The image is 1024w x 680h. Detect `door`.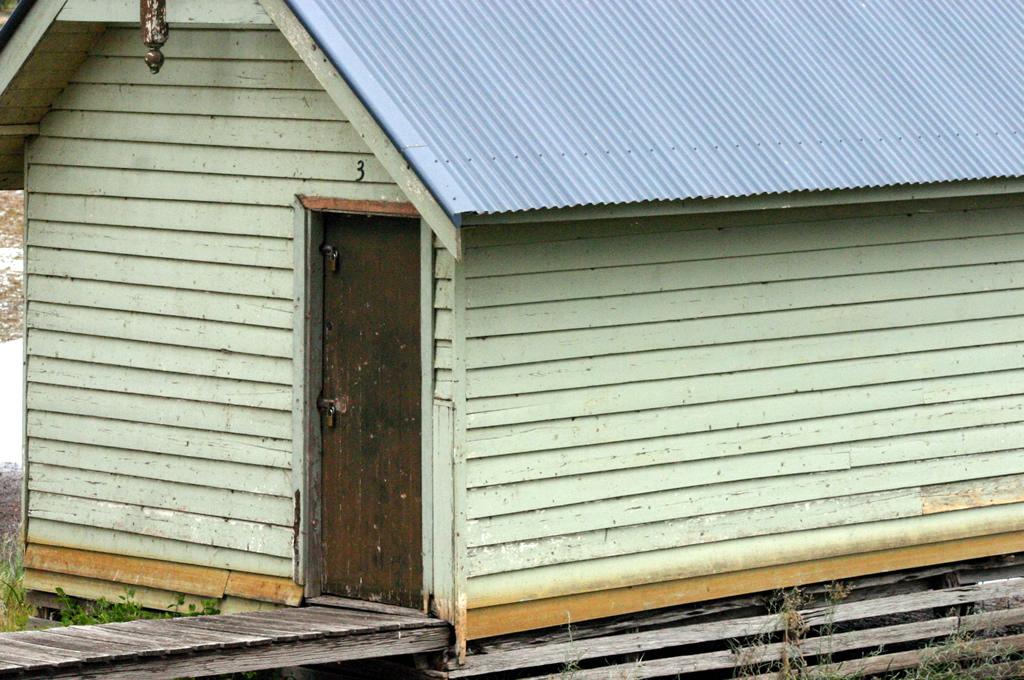
Detection: 307 189 429 622.
